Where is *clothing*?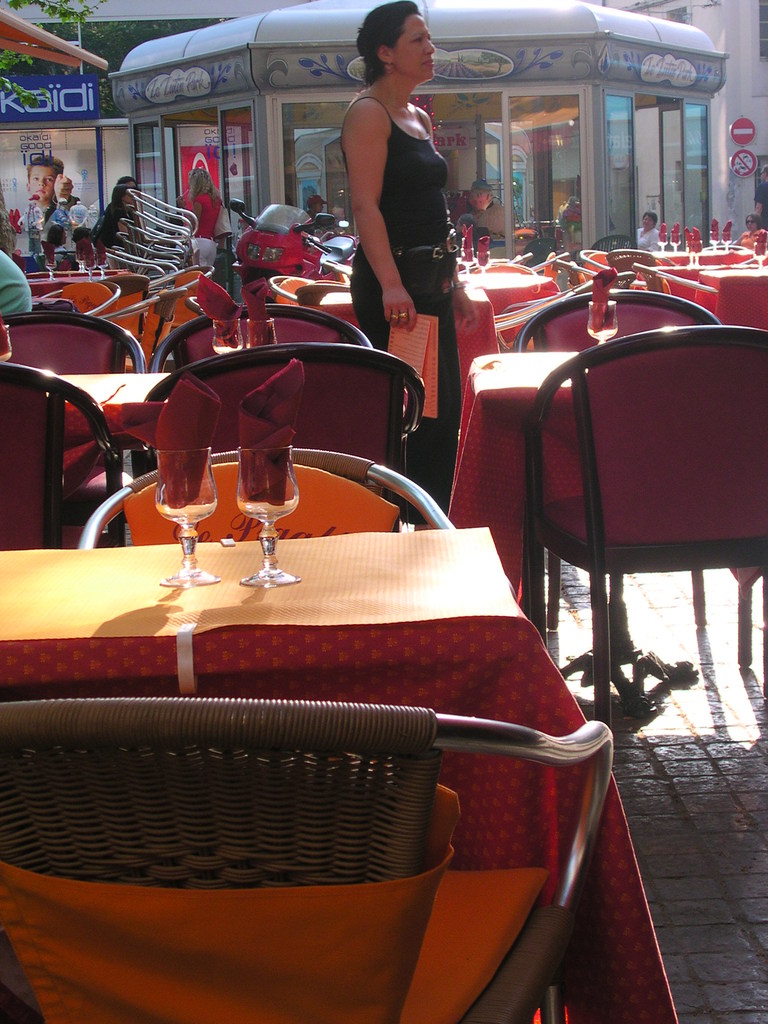
45:191:81:220.
